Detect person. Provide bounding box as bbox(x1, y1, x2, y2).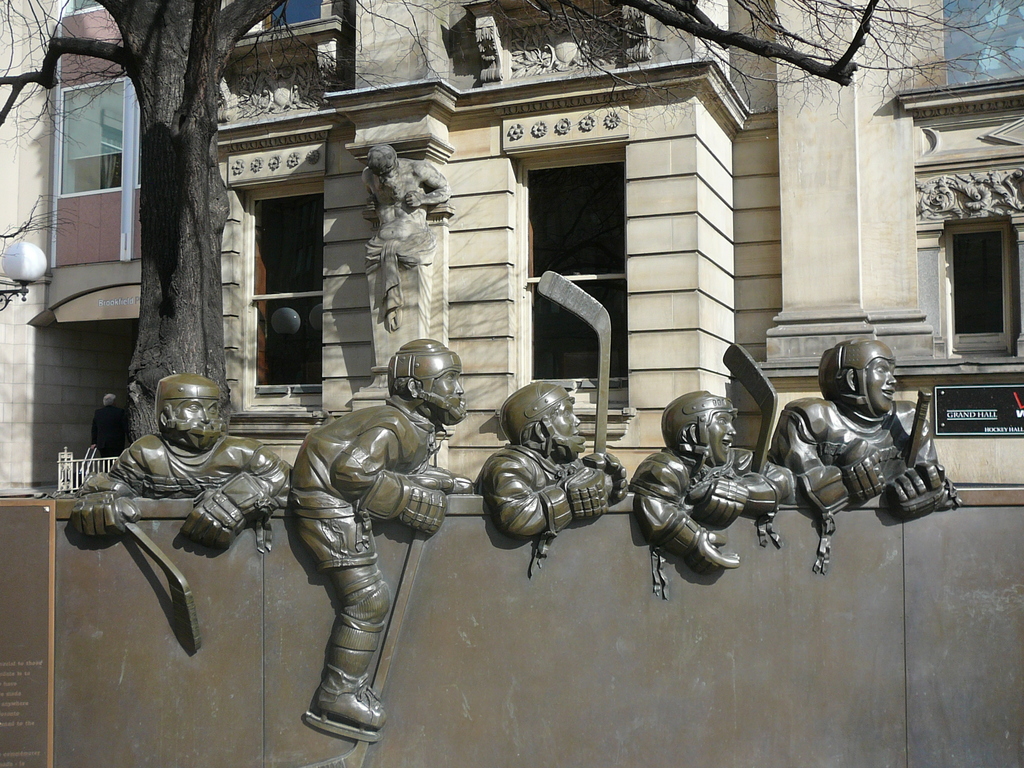
bbox(472, 378, 627, 573).
